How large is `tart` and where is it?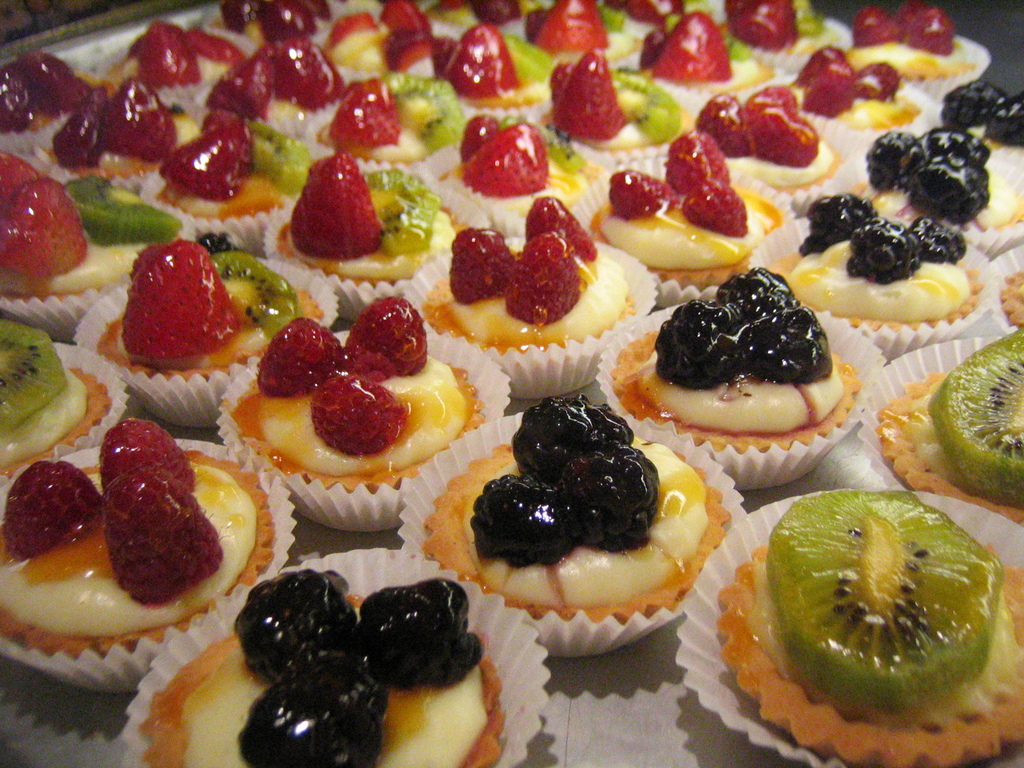
Bounding box: x1=511 y1=0 x2=657 y2=77.
